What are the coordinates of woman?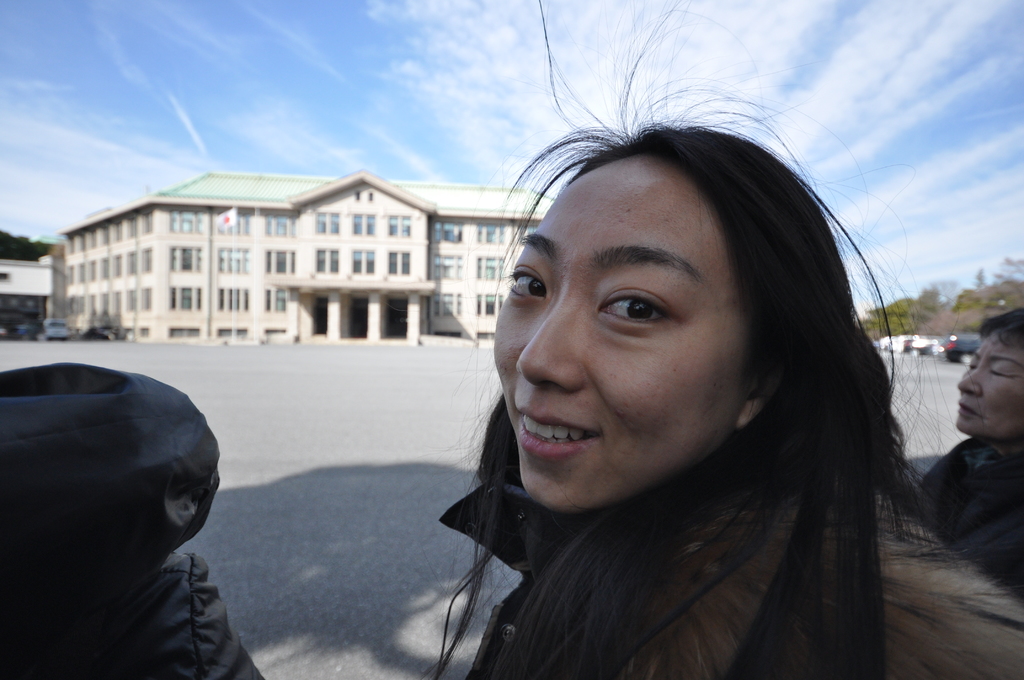
bbox(391, 97, 941, 679).
